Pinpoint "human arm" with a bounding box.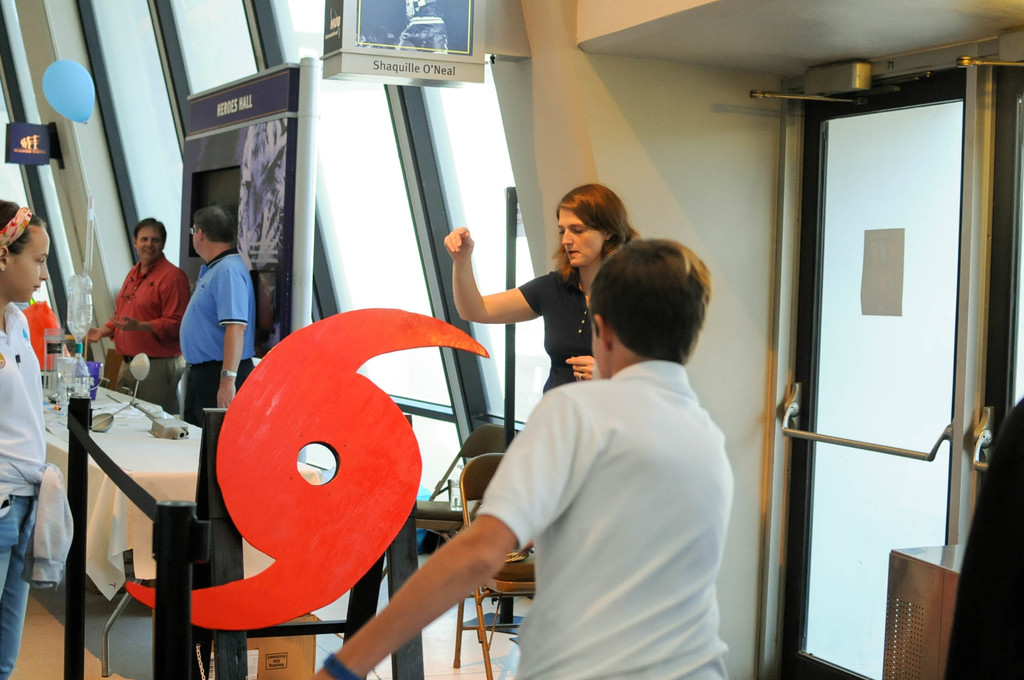
(x1=213, y1=280, x2=254, y2=422).
